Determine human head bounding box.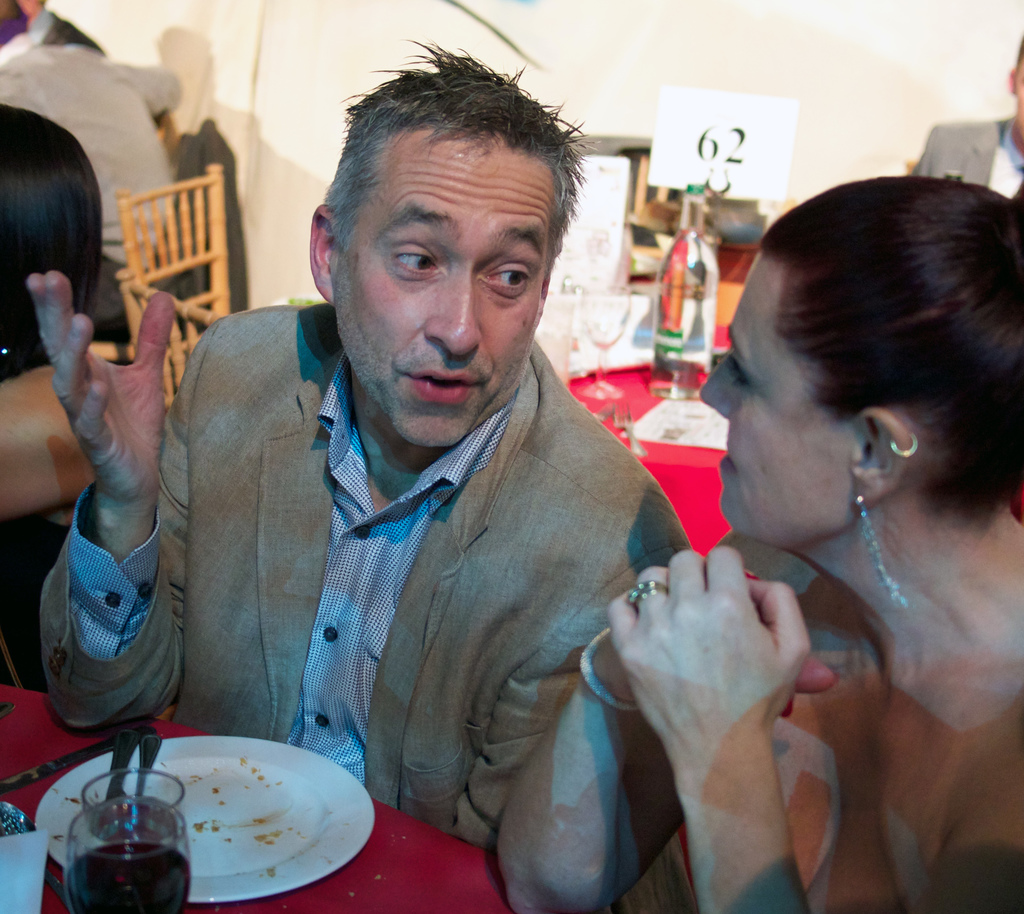
Determined: select_region(698, 178, 1023, 552).
